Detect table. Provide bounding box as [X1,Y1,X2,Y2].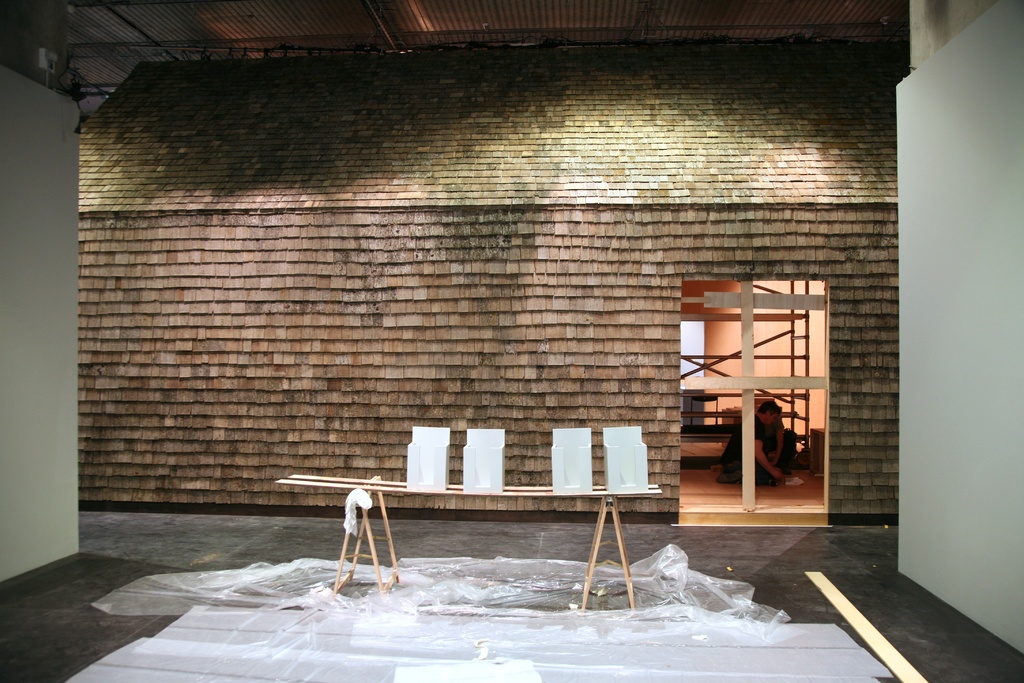
[273,481,660,616].
